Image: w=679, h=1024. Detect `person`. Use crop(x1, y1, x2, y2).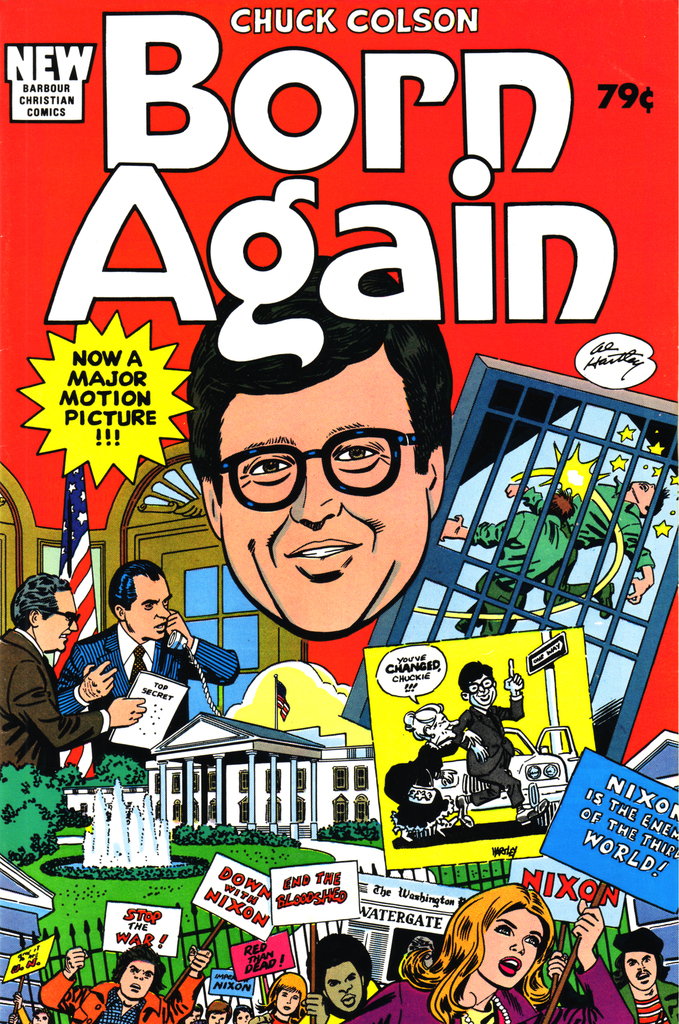
crop(459, 657, 551, 817).
